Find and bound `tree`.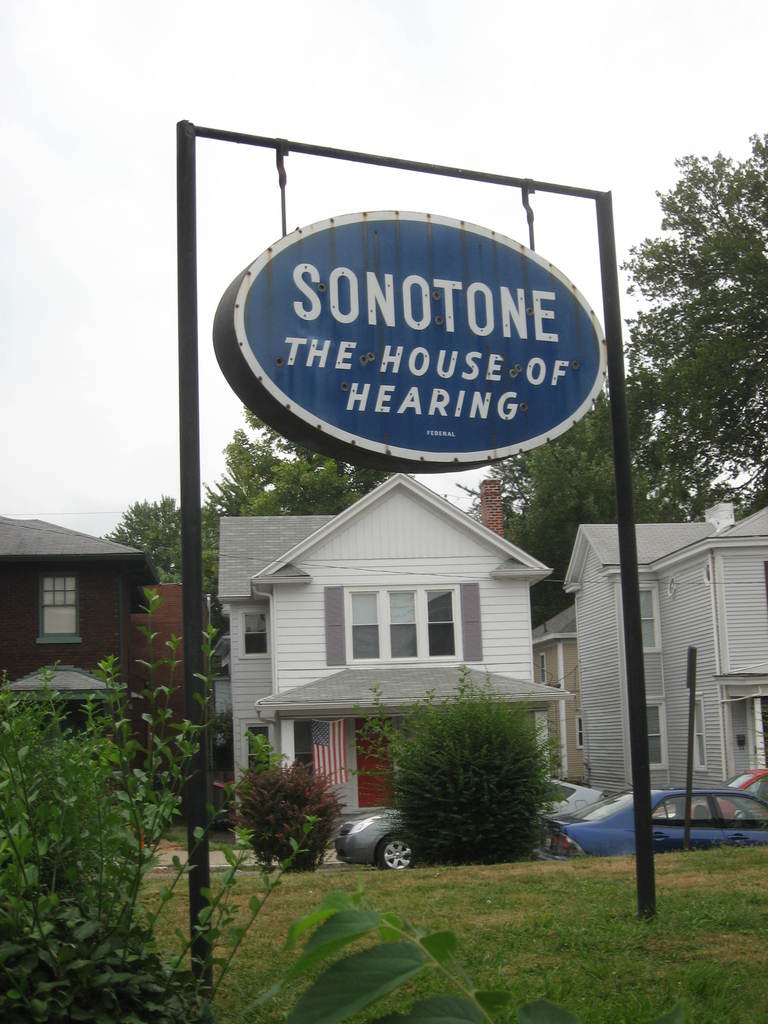
Bound: x1=503 y1=383 x2=675 y2=609.
